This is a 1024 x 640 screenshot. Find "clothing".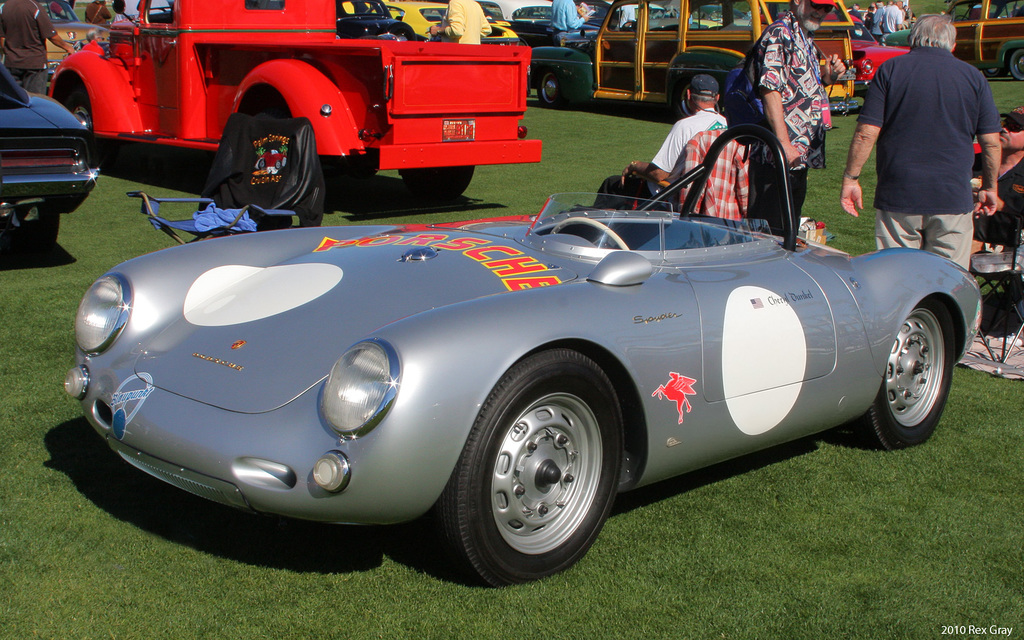
Bounding box: 551/0/584/37.
